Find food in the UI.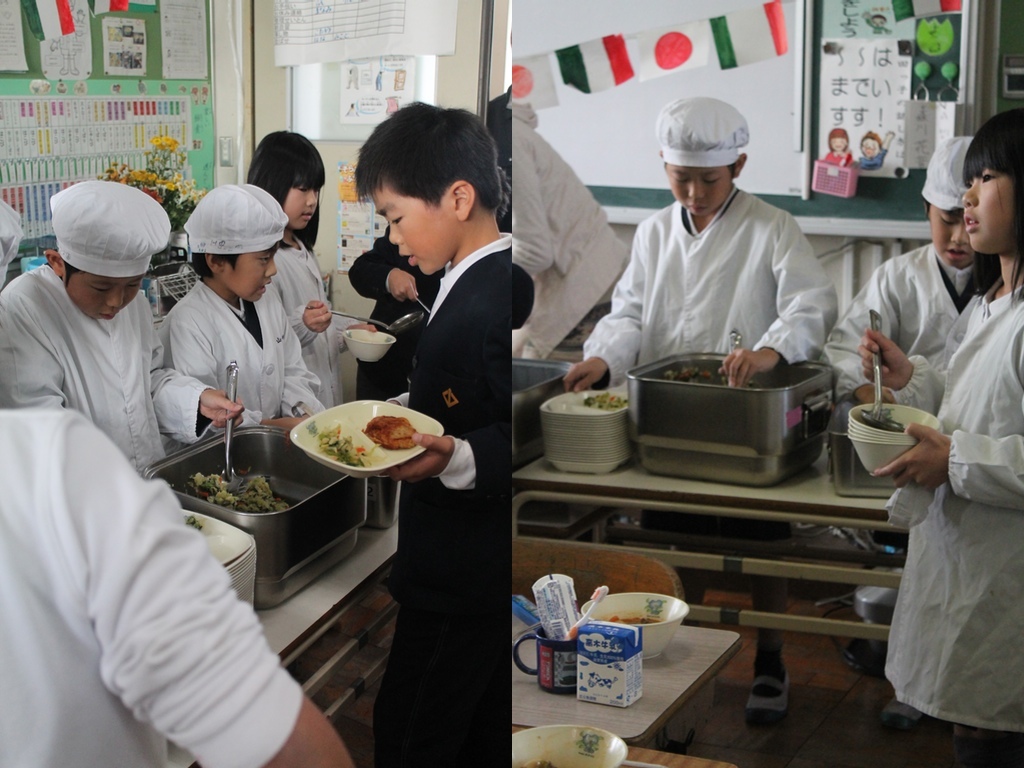
UI element at BBox(584, 389, 627, 409).
